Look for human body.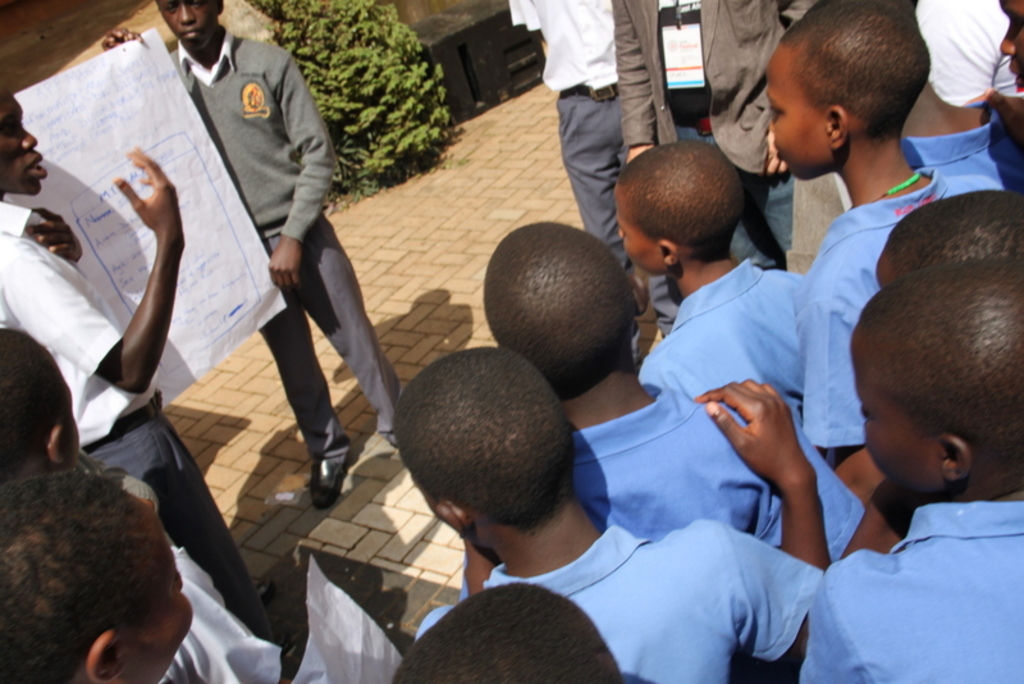
Found: [0, 147, 298, 653].
